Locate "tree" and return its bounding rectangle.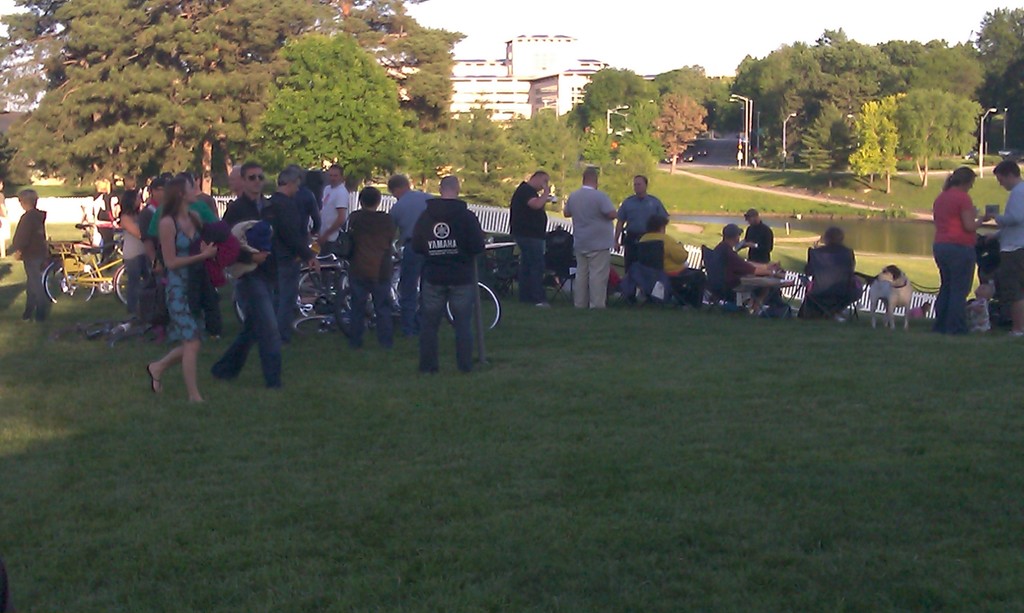
x1=559 y1=60 x2=680 y2=184.
